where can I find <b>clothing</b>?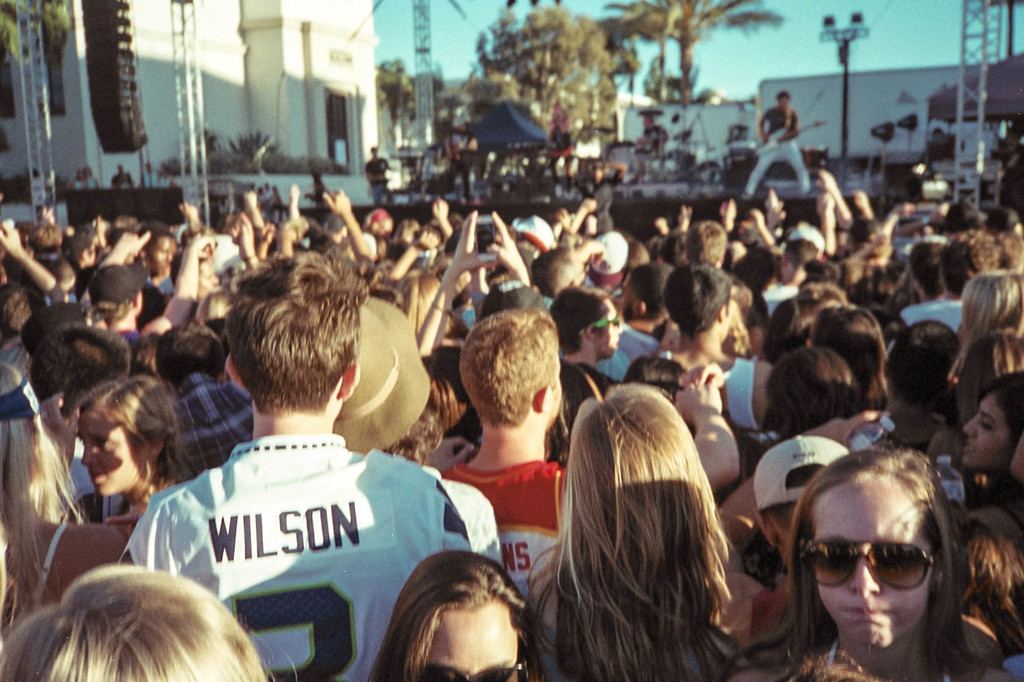
You can find it at (x1=724, y1=353, x2=755, y2=424).
